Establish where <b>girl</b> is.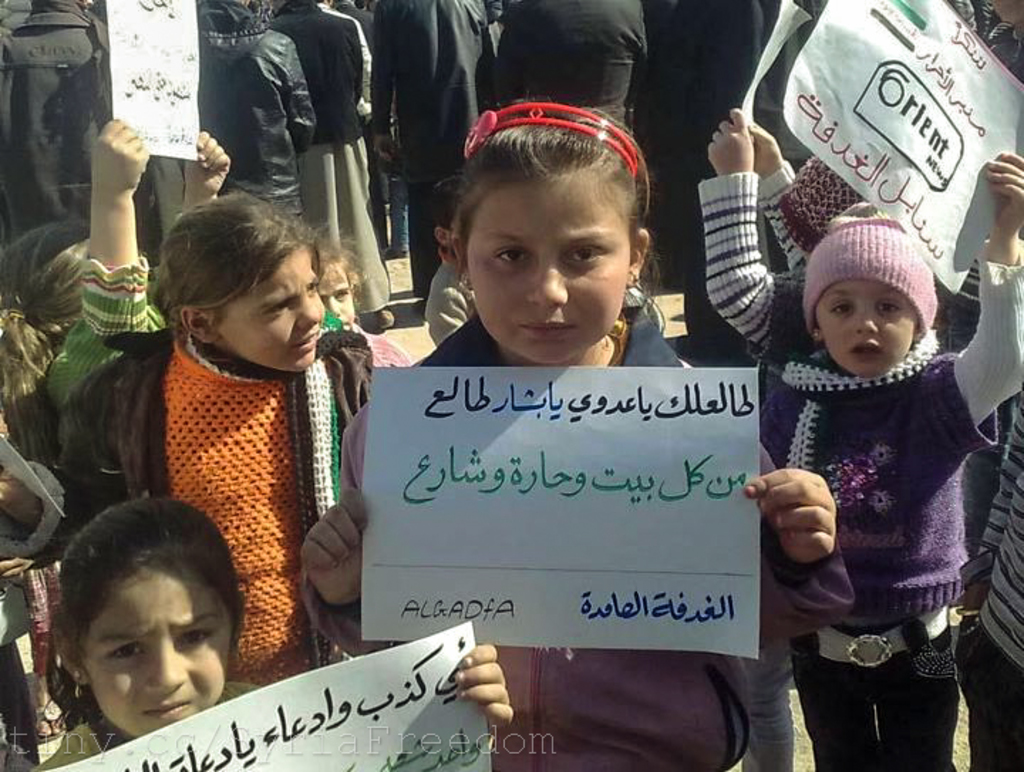
Established at left=300, top=88, right=853, bottom=771.
